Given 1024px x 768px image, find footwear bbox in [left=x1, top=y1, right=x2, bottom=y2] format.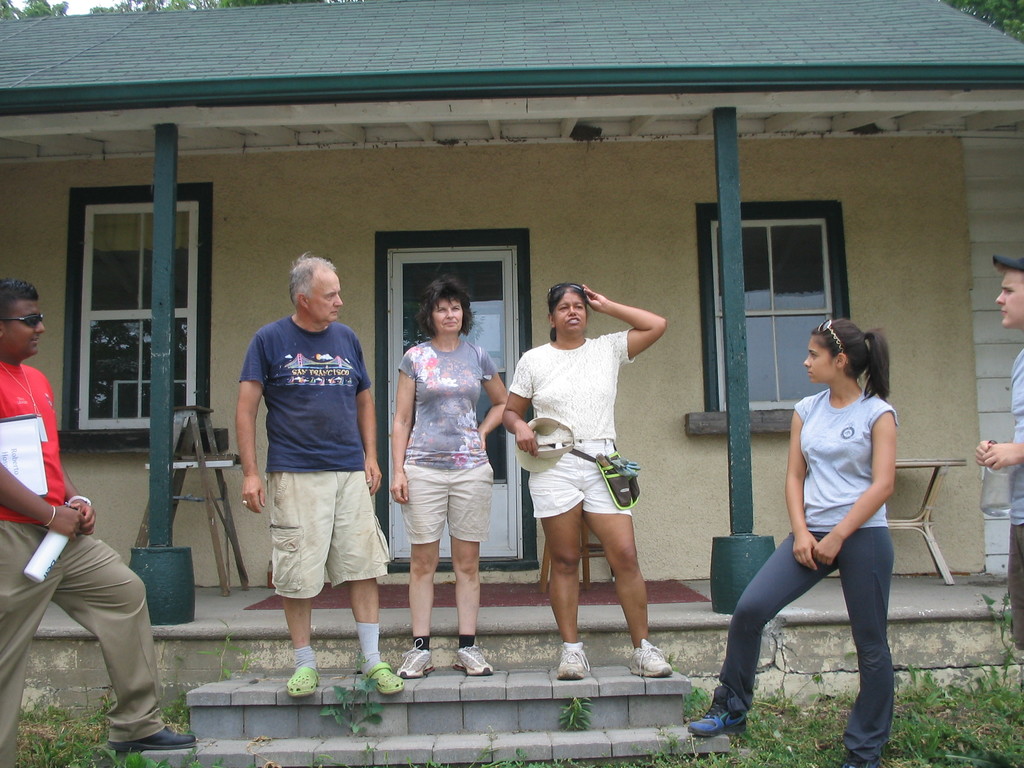
[left=396, top=636, right=435, bottom=680].
